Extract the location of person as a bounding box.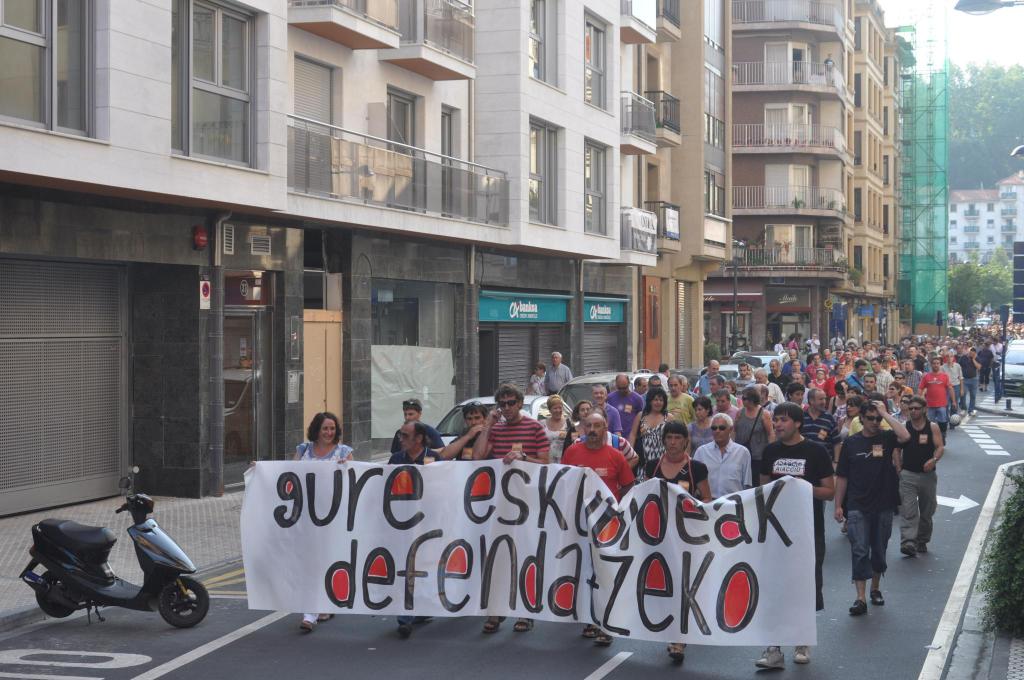
(x1=760, y1=407, x2=832, y2=679).
